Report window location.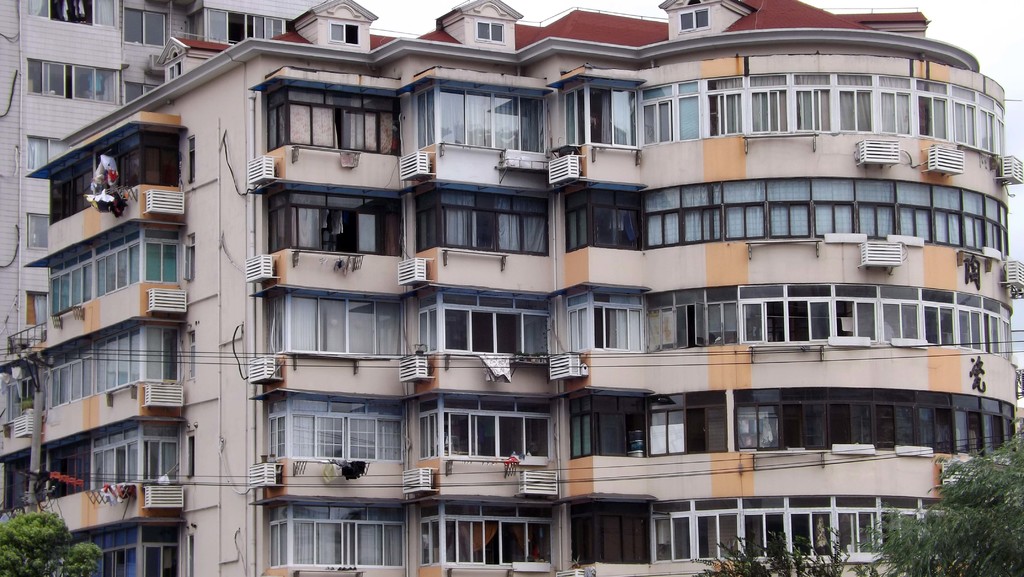
Report: region(24, 136, 73, 173).
